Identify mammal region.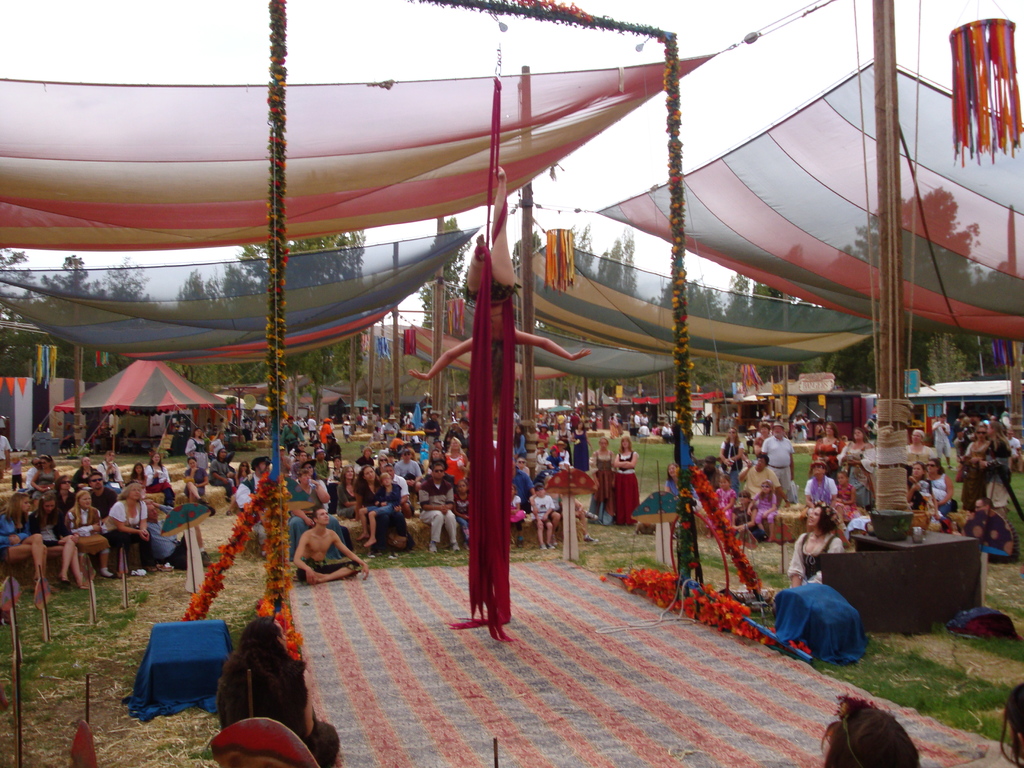
Region: bbox(218, 616, 342, 767).
